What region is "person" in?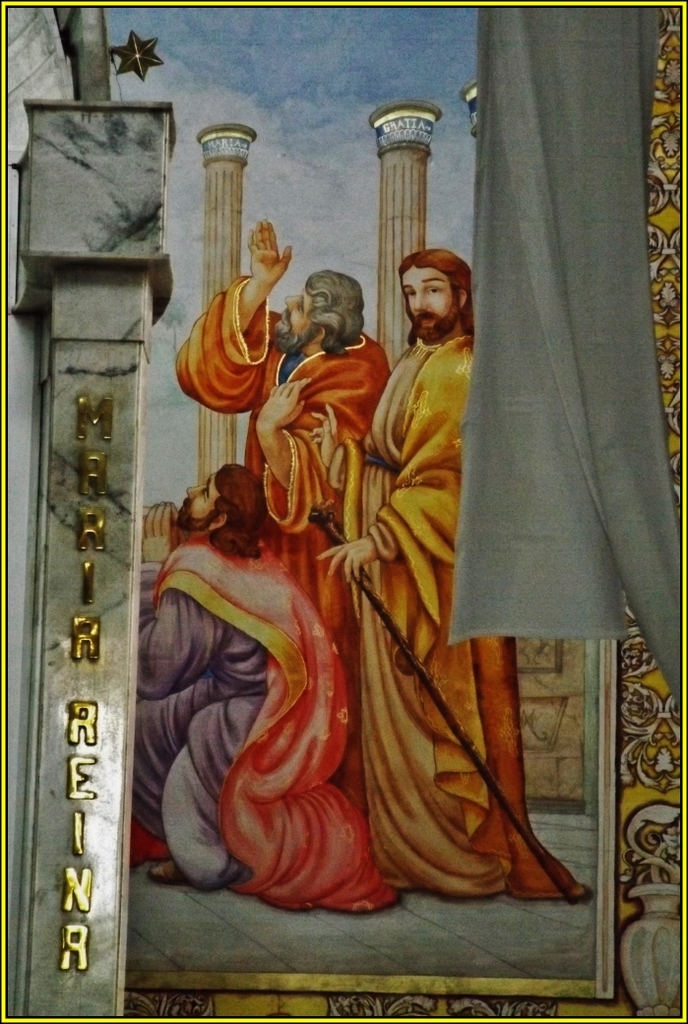
{"x1": 130, "y1": 464, "x2": 386, "y2": 907}.
